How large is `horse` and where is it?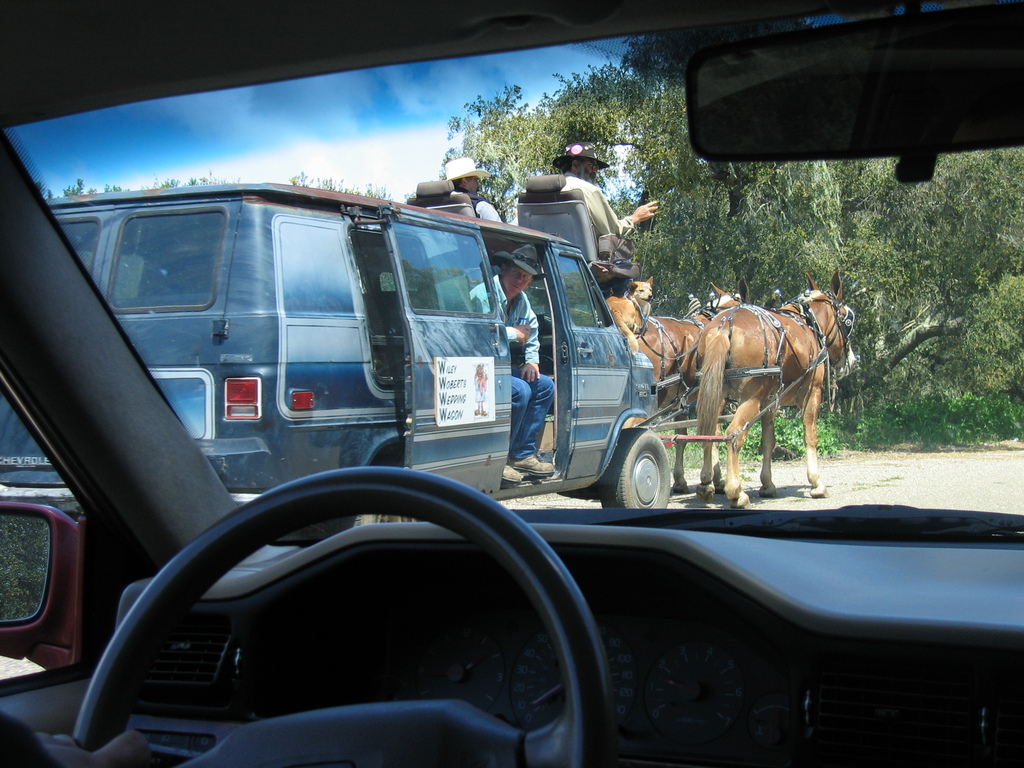
Bounding box: Rect(635, 276, 753, 494).
